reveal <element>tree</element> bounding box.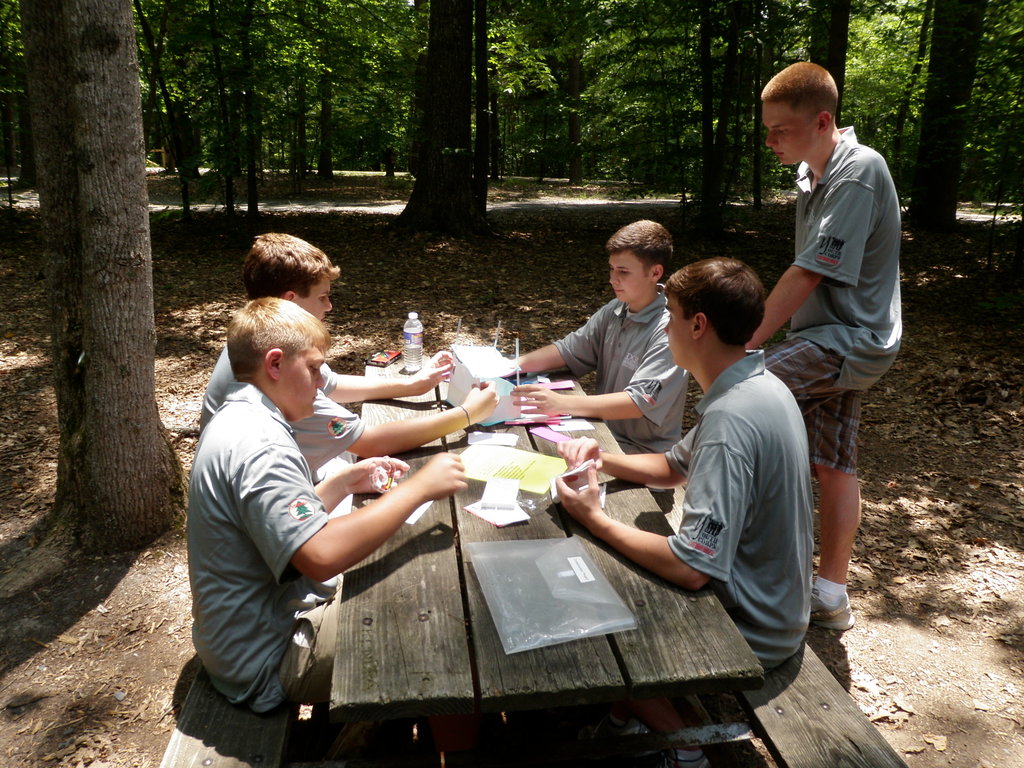
Revealed: [794, 0, 883, 127].
